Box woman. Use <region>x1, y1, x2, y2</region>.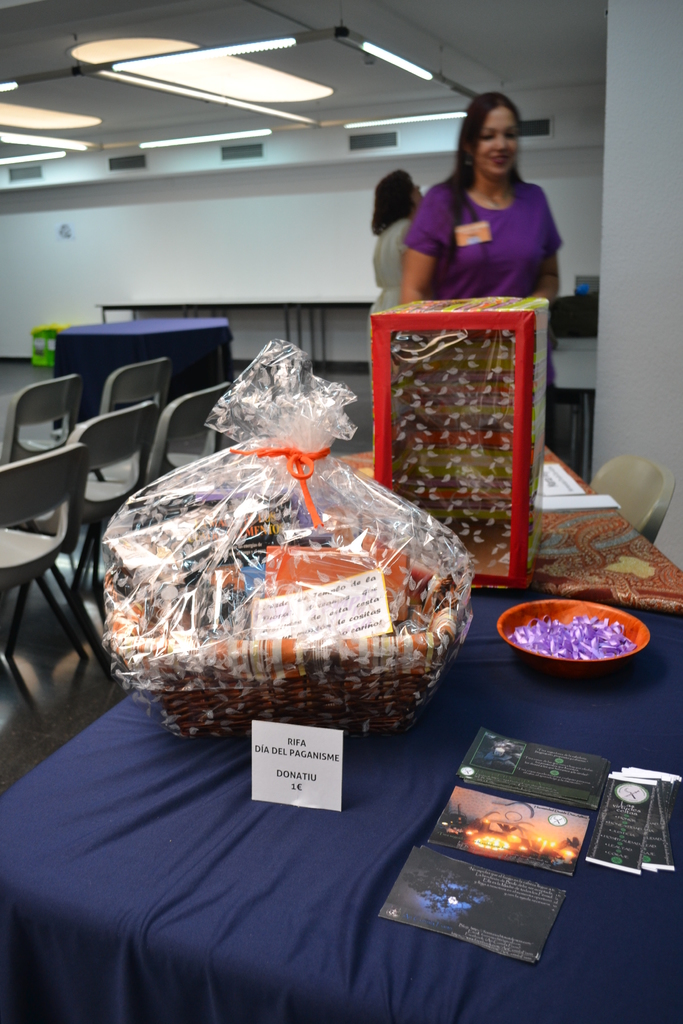
<region>397, 92, 574, 448</region>.
